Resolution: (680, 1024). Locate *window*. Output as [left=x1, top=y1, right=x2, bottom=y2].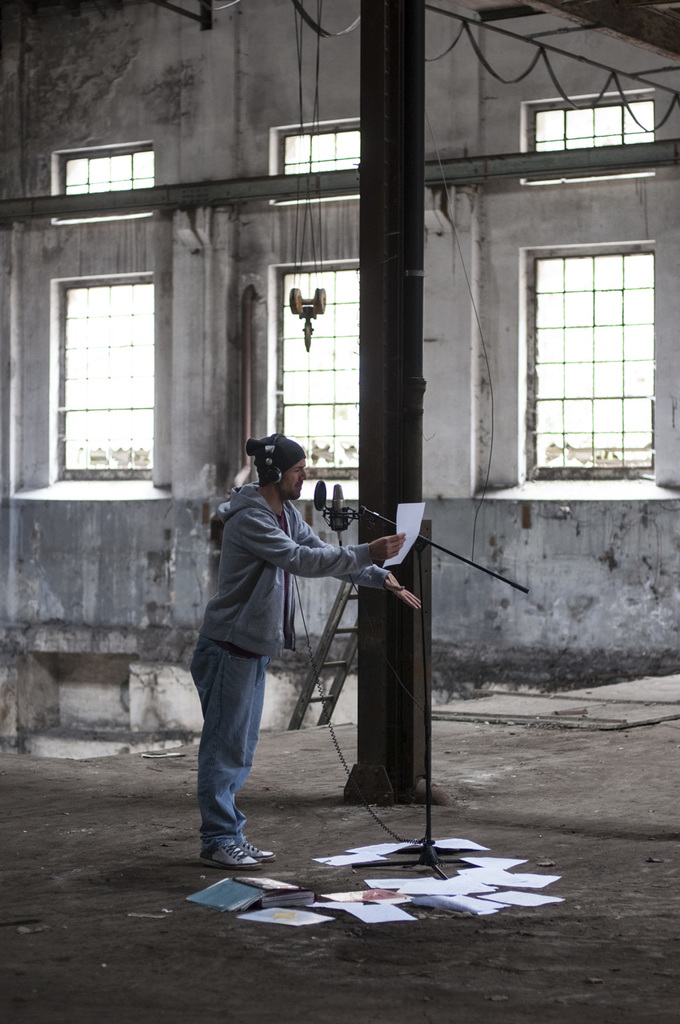
[left=242, top=255, right=359, bottom=498].
